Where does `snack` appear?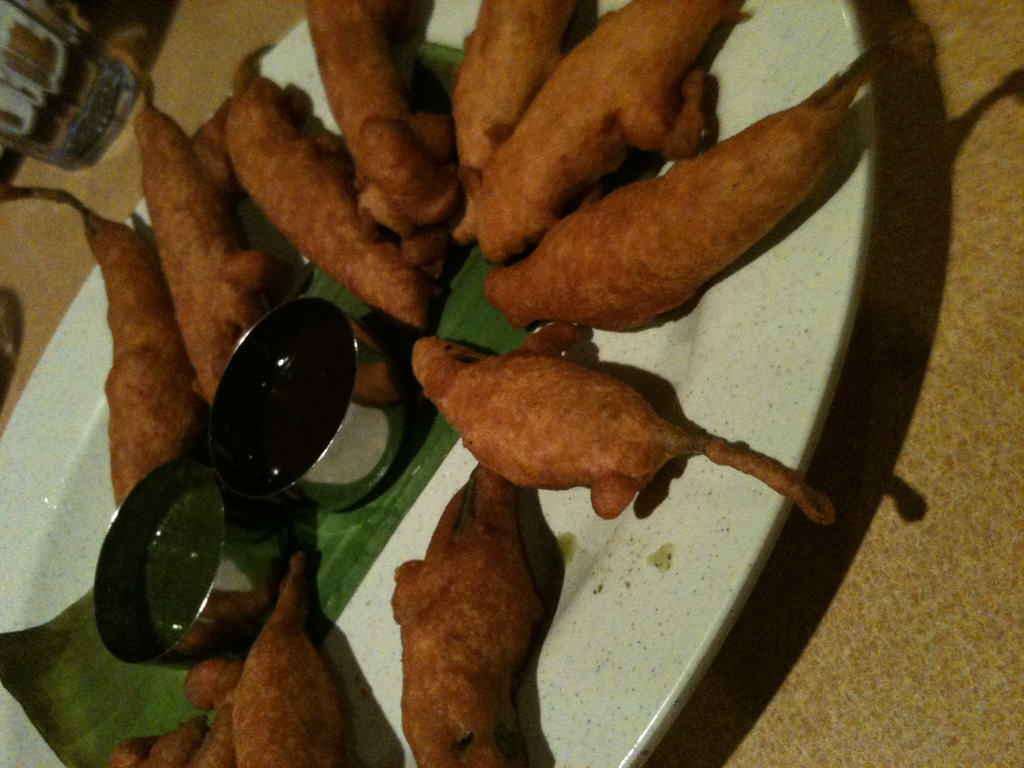
Appears at (x1=111, y1=735, x2=150, y2=766).
